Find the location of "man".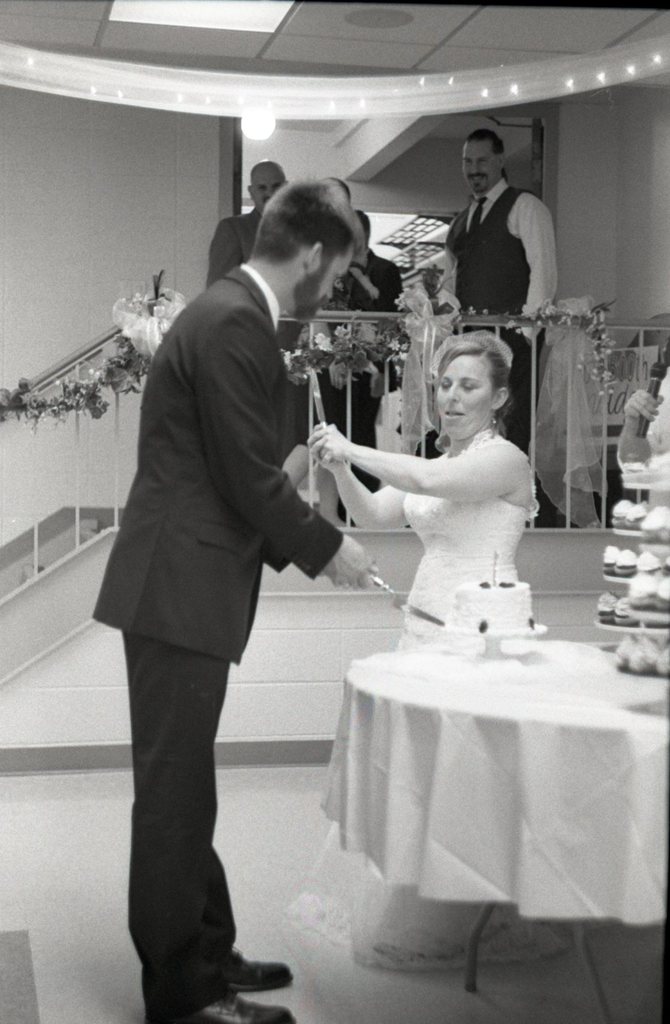
Location: box(196, 158, 296, 289).
